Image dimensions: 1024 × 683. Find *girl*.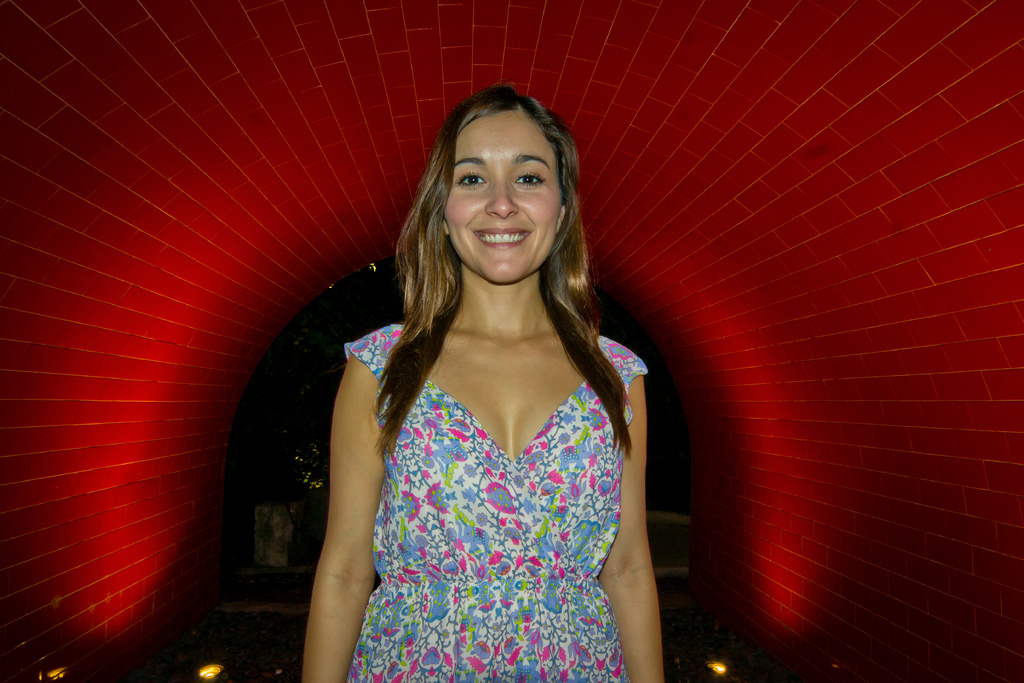
bbox=[301, 85, 665, 682].
